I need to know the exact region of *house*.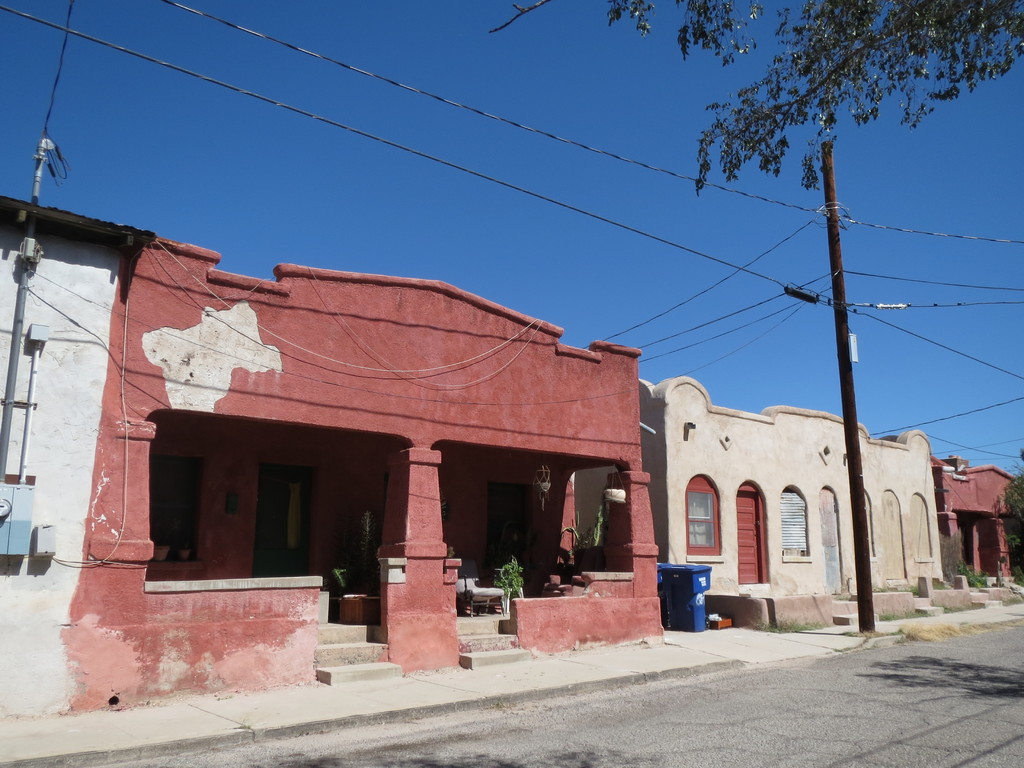
Region: rect(636, 378, 959, 635).
